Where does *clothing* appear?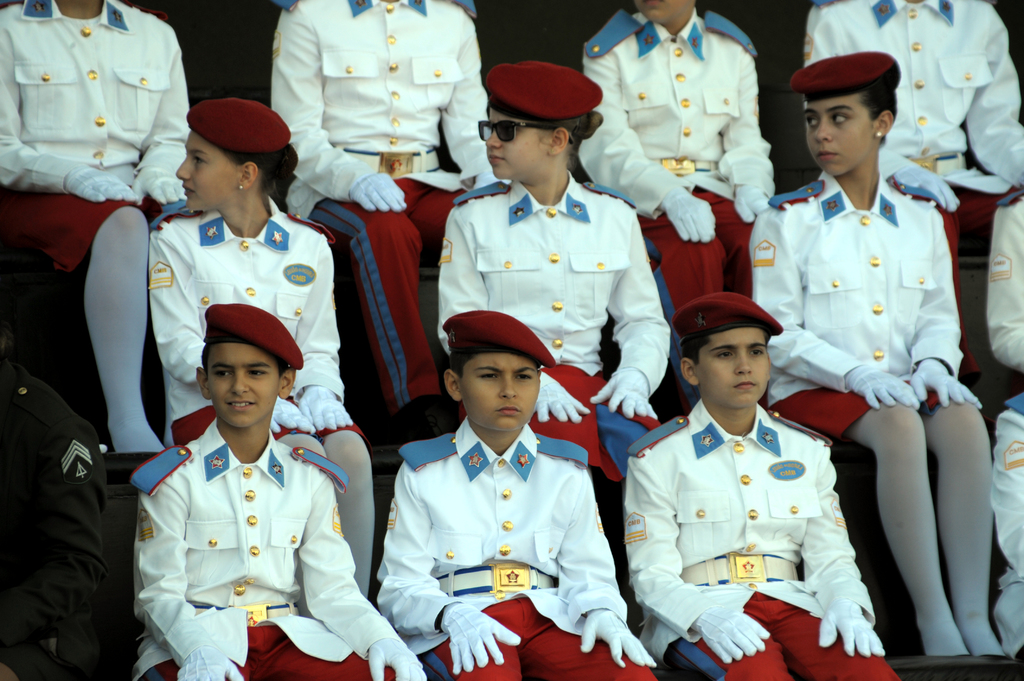
Appears at Rect(0, 0, 189, 451).
